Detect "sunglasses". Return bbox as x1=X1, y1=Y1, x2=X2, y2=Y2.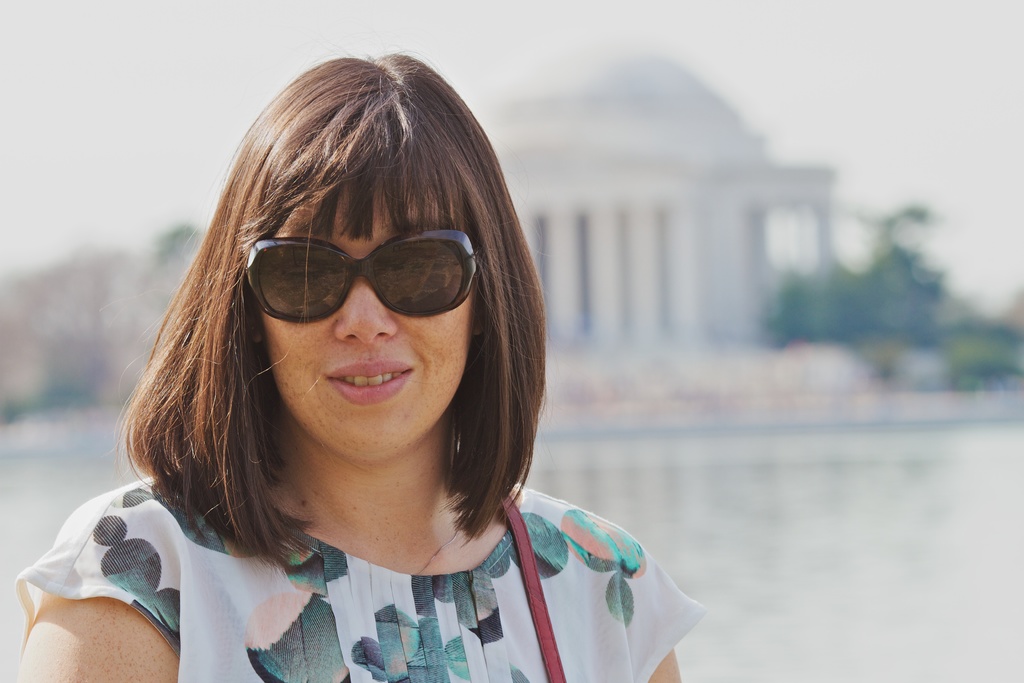
x1=243, y1=236, x2=476, y2=318.
